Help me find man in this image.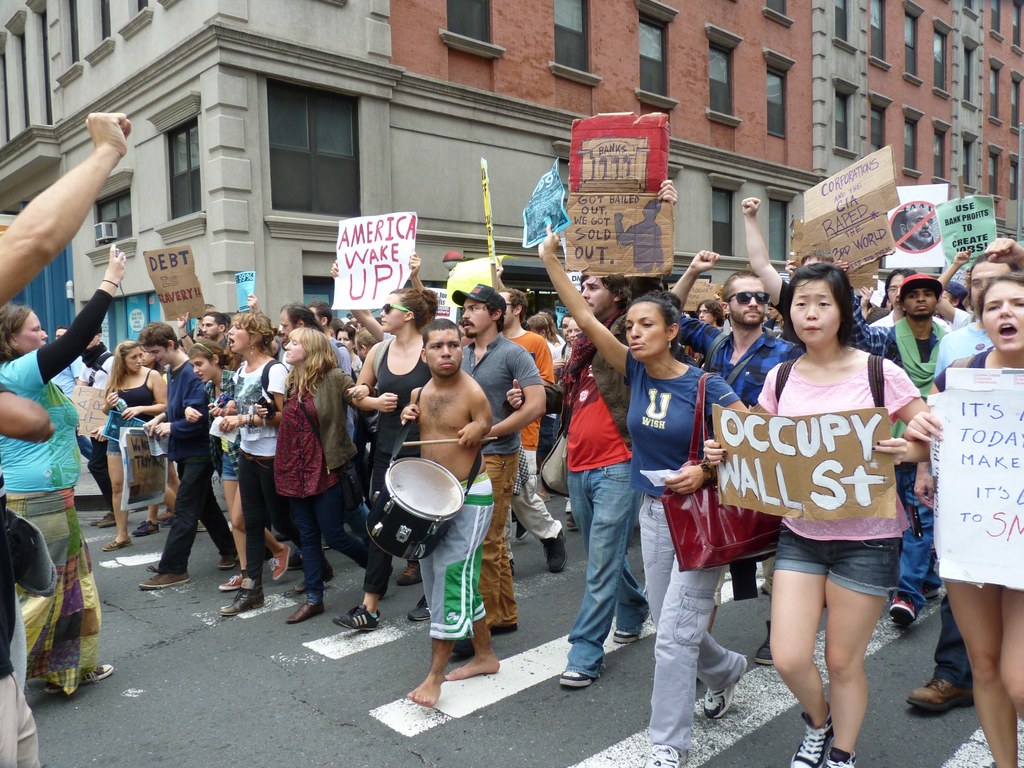
Found it: <bbox>746, 195, 842, 346</bbox>.
